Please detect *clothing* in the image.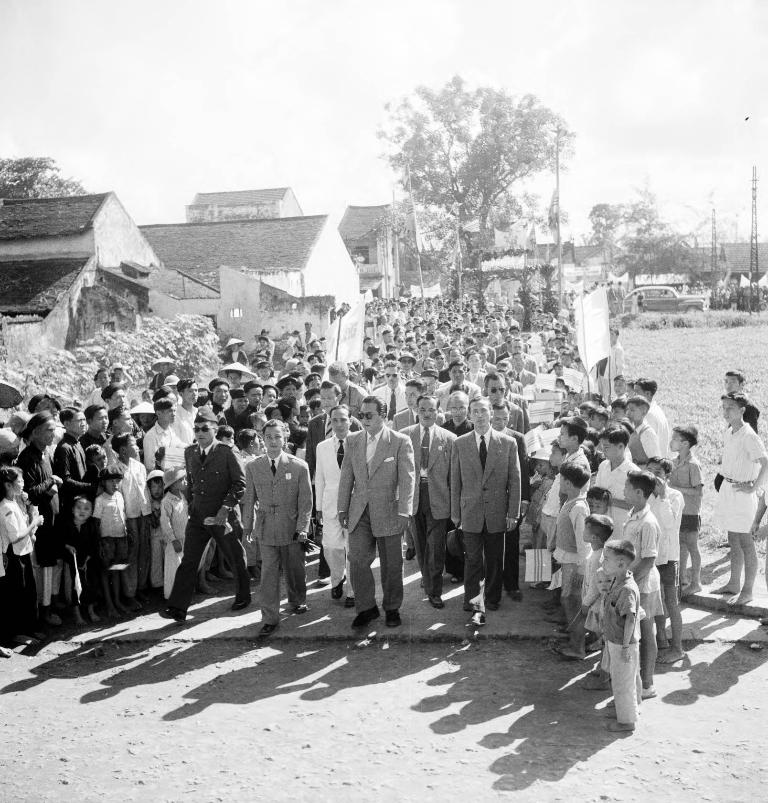
select_region(18, 444, 67, 602).
